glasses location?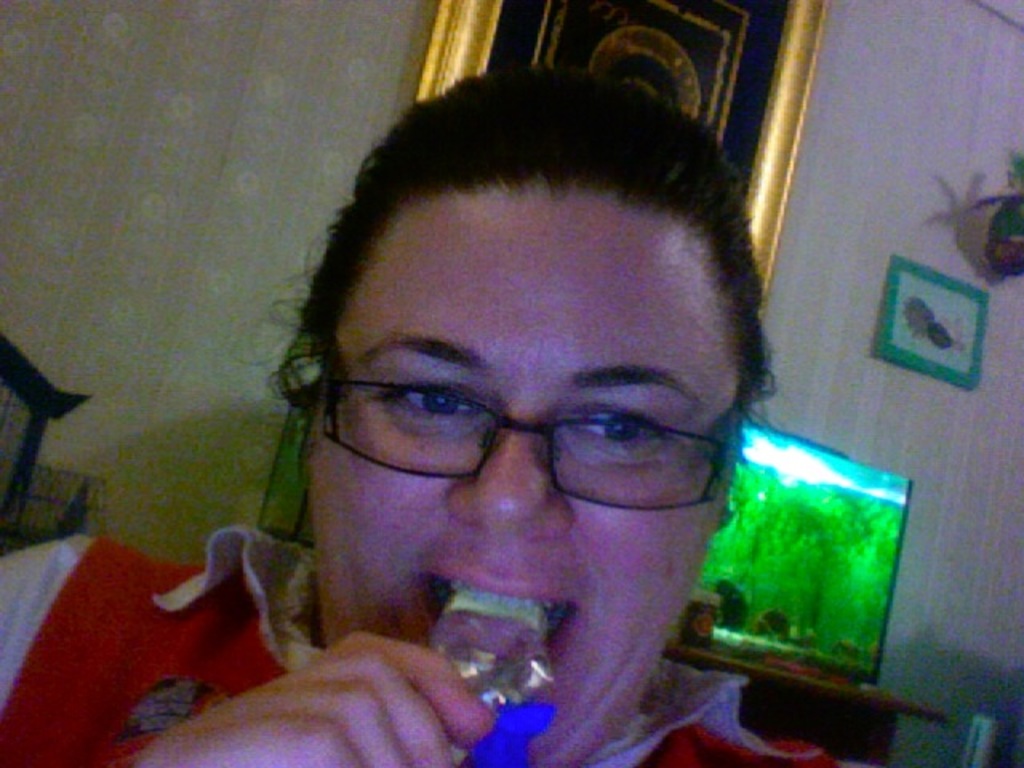
{"left": 312, "top": 360, "right": 738, "bottom": 517}
